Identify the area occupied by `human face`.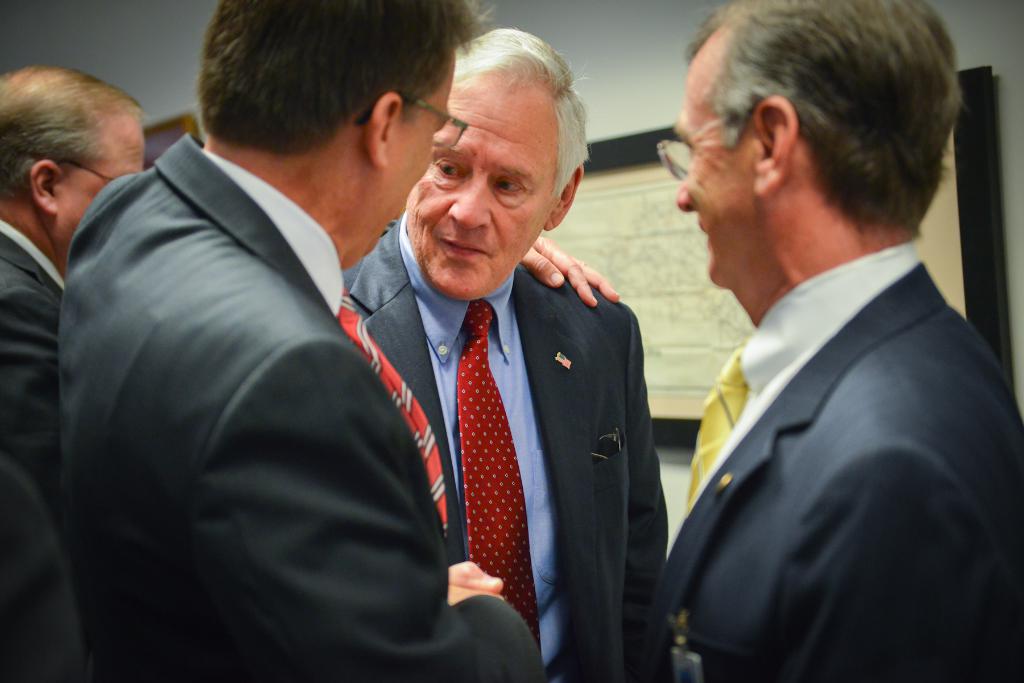
Area: BBox(402, 72, 556, 300).
